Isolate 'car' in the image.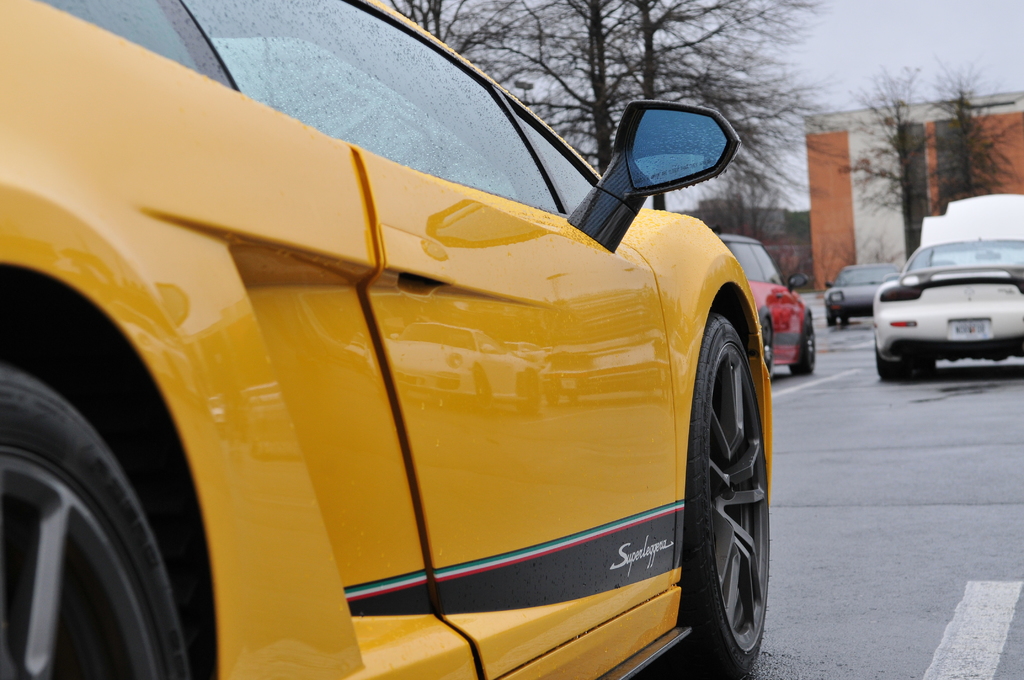
Isolated region: <bbox>0, 0, 771, 679</bbox>.
